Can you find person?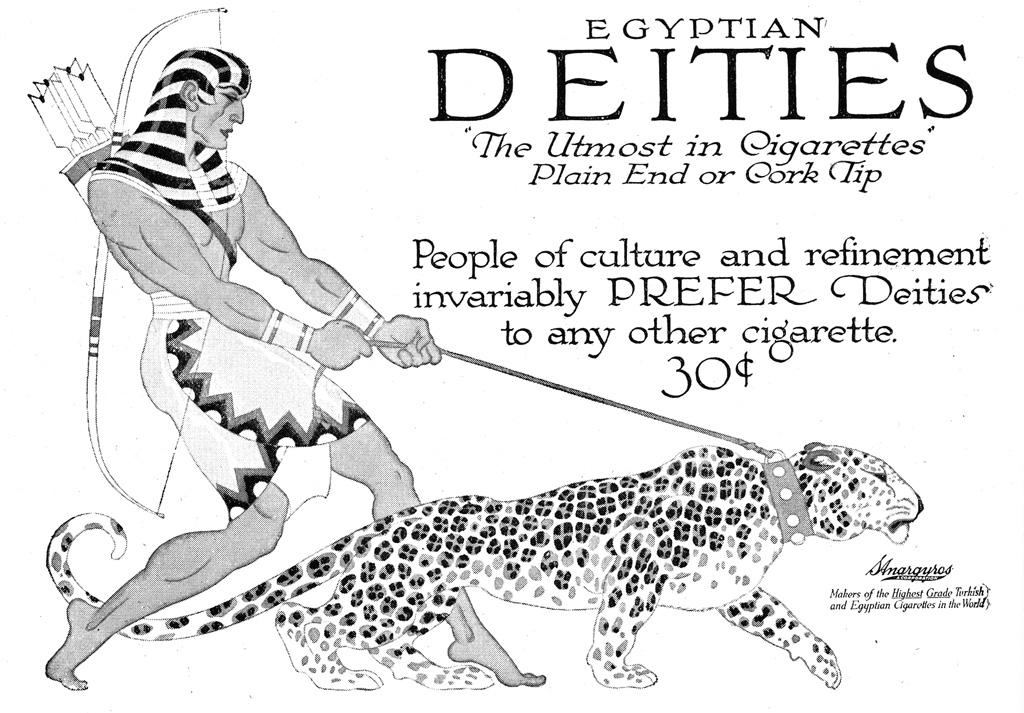
Yes, bounding box: bbox=(41, 47, 546, 688).
